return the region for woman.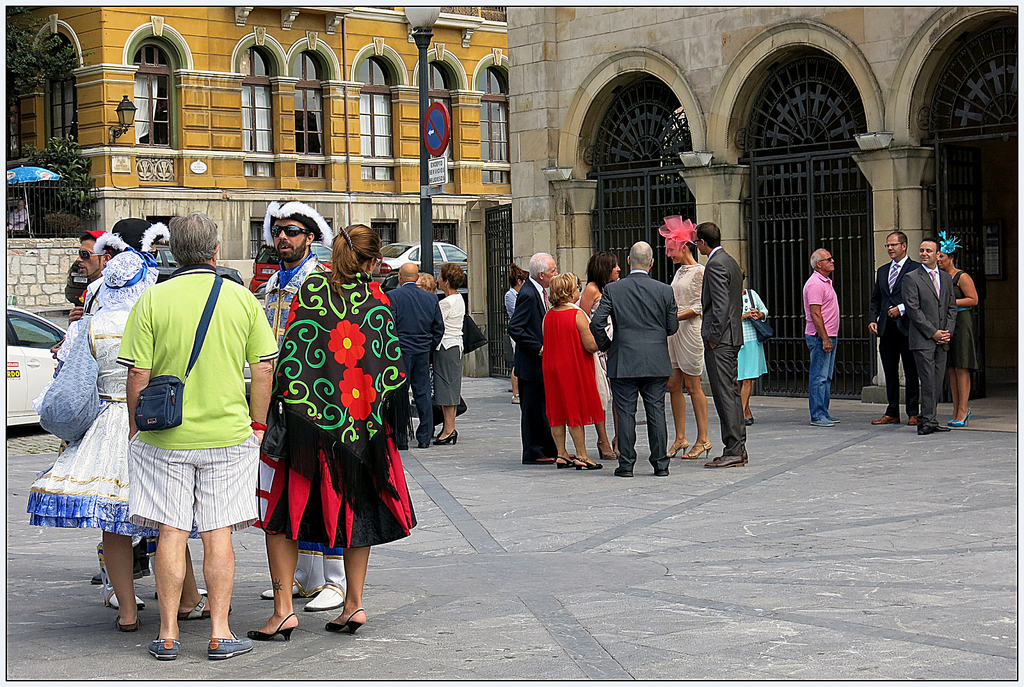
[431, 261, 467, 443].
